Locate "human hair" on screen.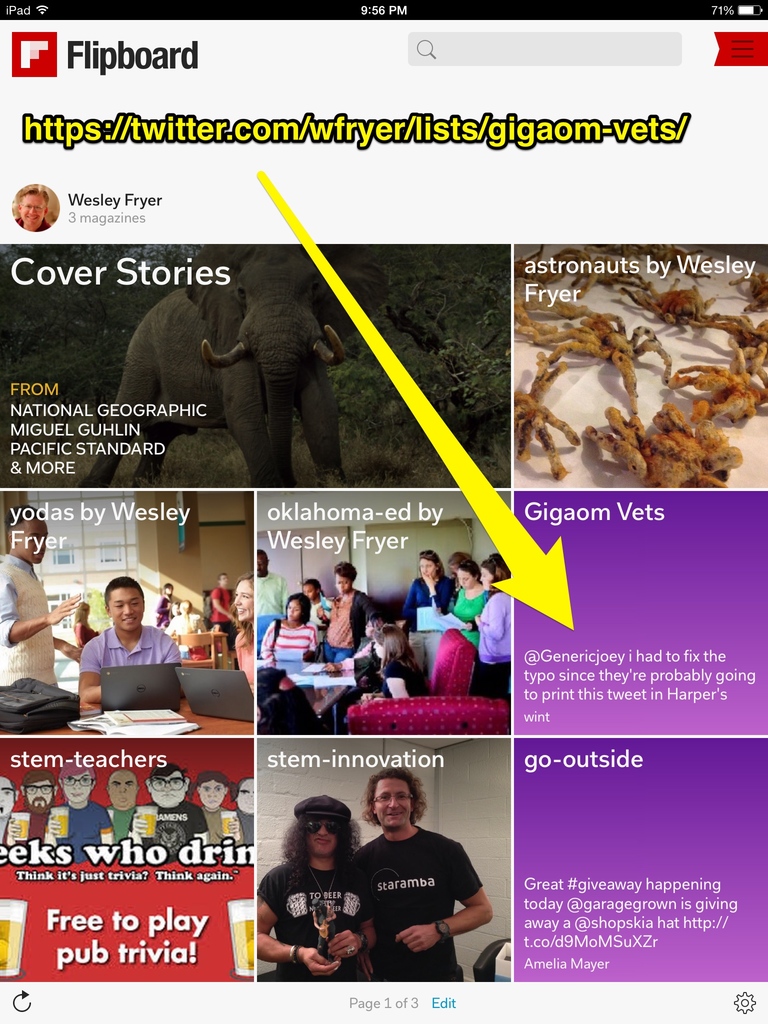
On screen at (x1=151, y1=762, x2=183, y2=783).
